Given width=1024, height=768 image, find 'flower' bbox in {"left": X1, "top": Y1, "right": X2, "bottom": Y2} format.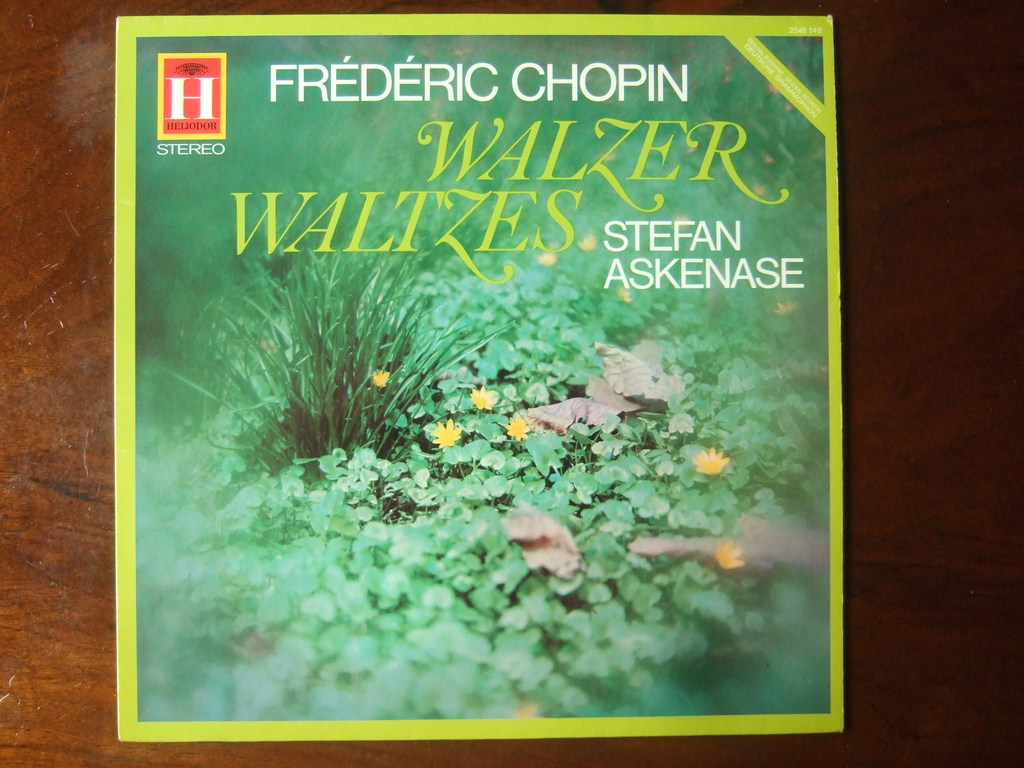
{"left": 504, "top": 413, "right": 536, "bottom": 441}.
